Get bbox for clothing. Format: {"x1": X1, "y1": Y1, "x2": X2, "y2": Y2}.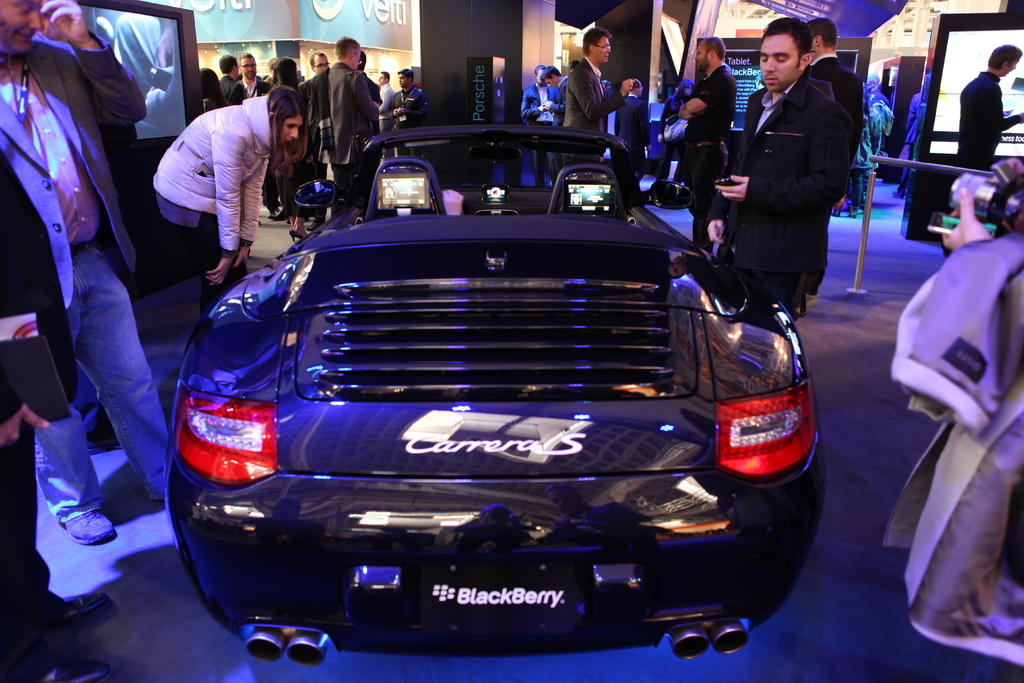
{"x1": 214, "y1": 75, "x2": 235, "y2": 103}.
